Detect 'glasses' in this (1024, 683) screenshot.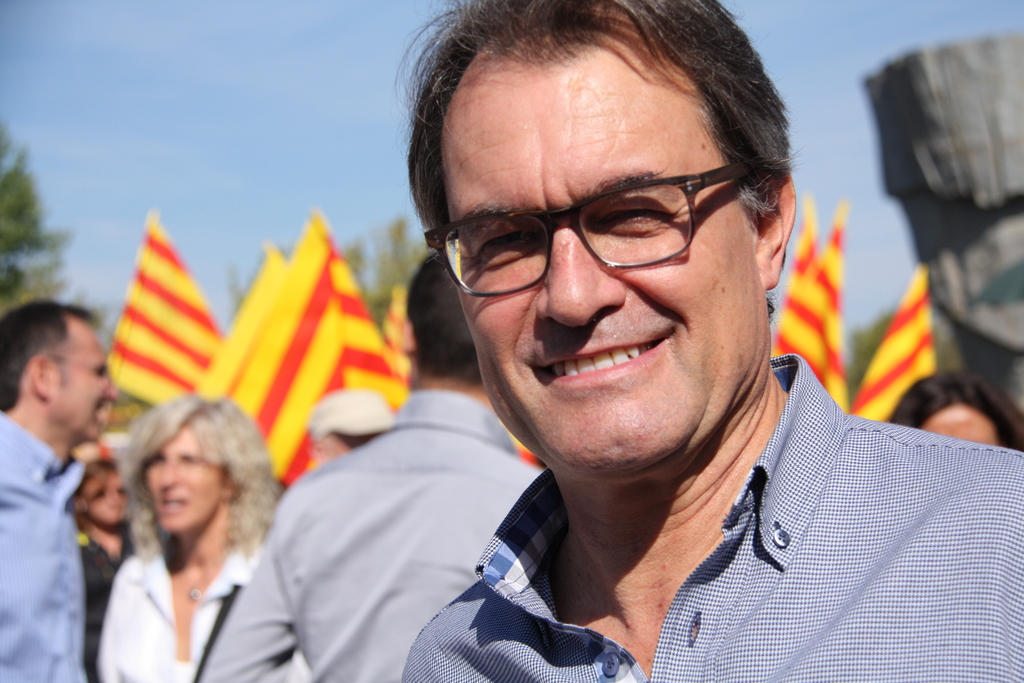
Detection: box=[423, 163, 773, 309].
